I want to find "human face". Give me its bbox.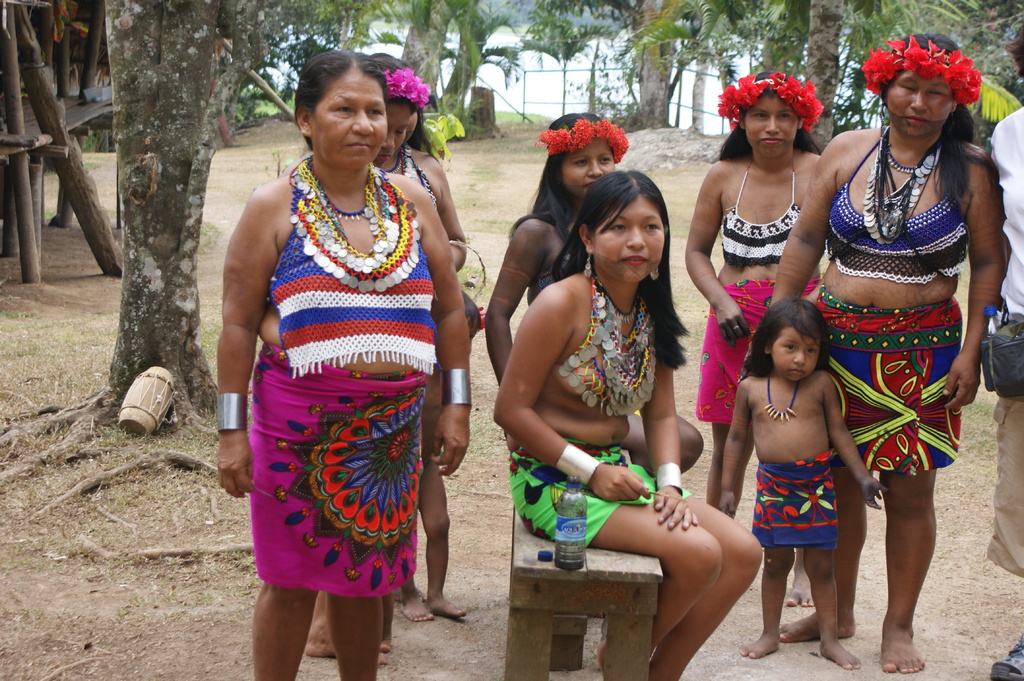
(left=749, top=93, right=797, bottom=153).
